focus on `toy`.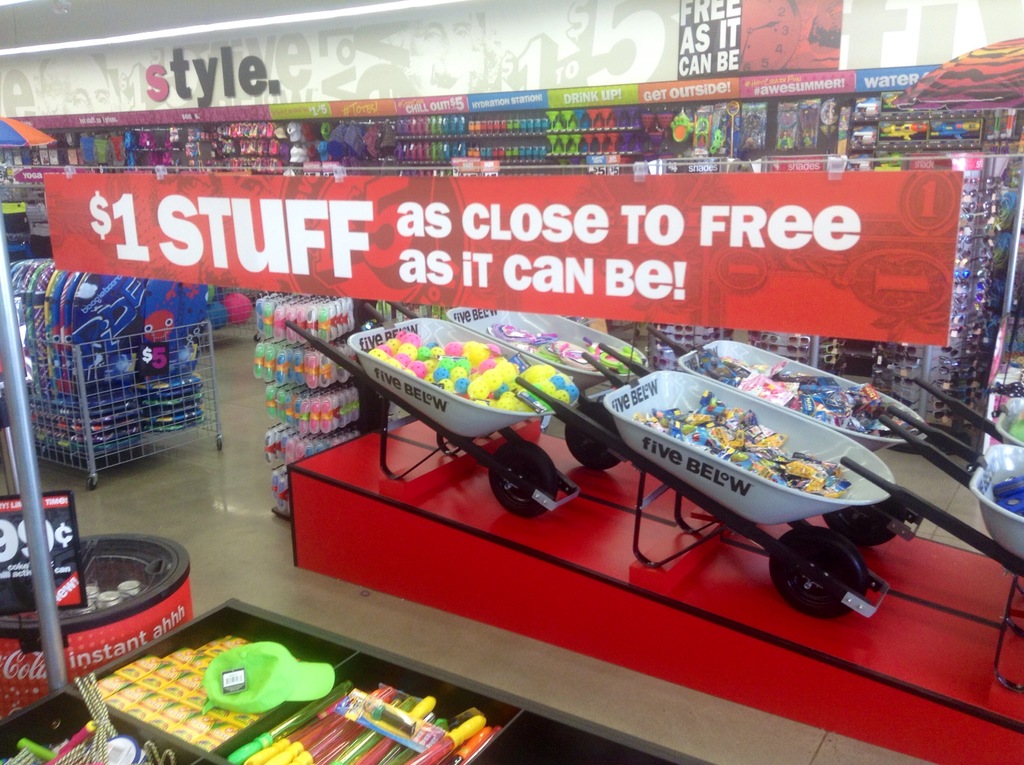
Focused at pyautogui.locateOnScreen(96, 138, 109, 166).
